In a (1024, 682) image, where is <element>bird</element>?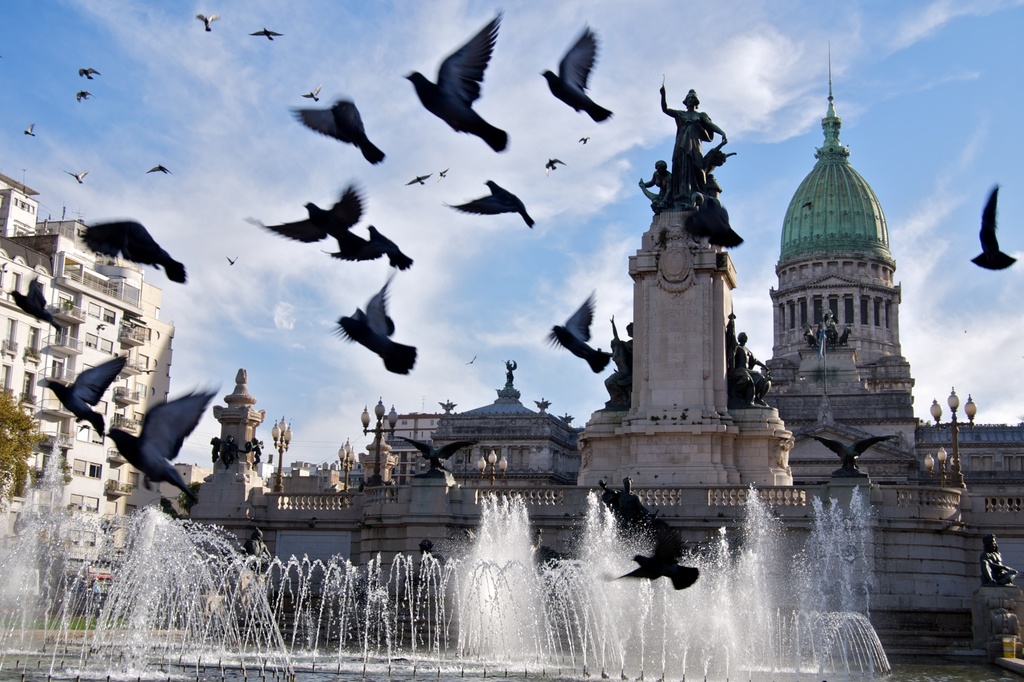
(x1=404, y1=172, x2=433, y2=190).
